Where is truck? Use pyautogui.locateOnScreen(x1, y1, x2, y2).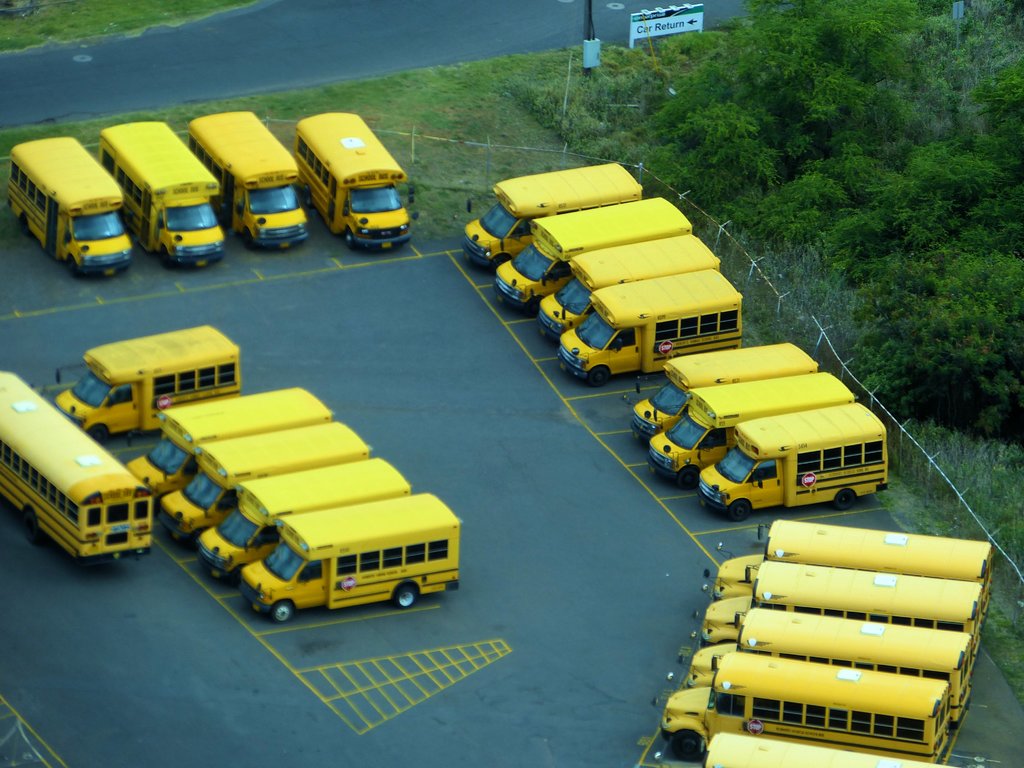
pyautogui.locateOnScreen(678, 606, 980, 728).
